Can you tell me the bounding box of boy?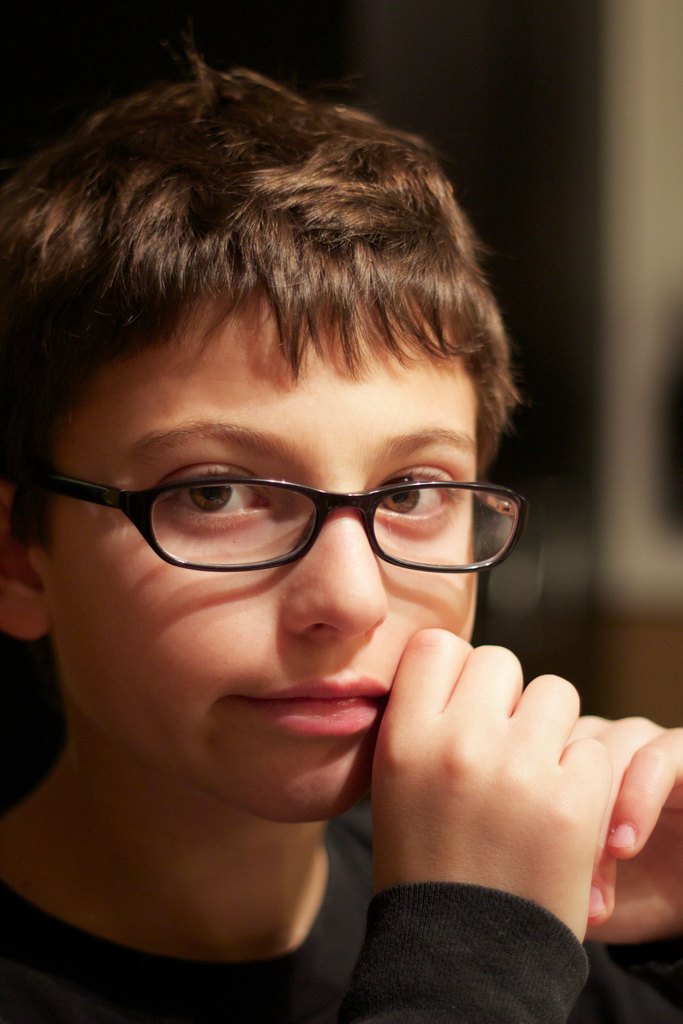
pyautogui.locateOnScreen(0, 56, 549, 973).
